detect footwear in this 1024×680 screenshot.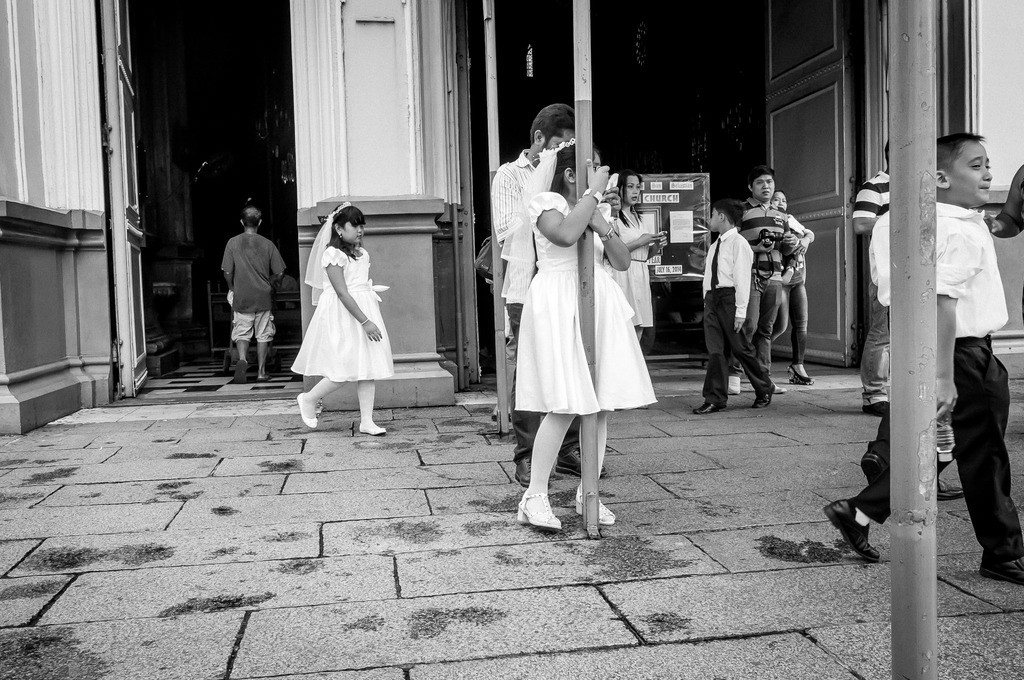
Detection: (235, 360, 244, 385).
